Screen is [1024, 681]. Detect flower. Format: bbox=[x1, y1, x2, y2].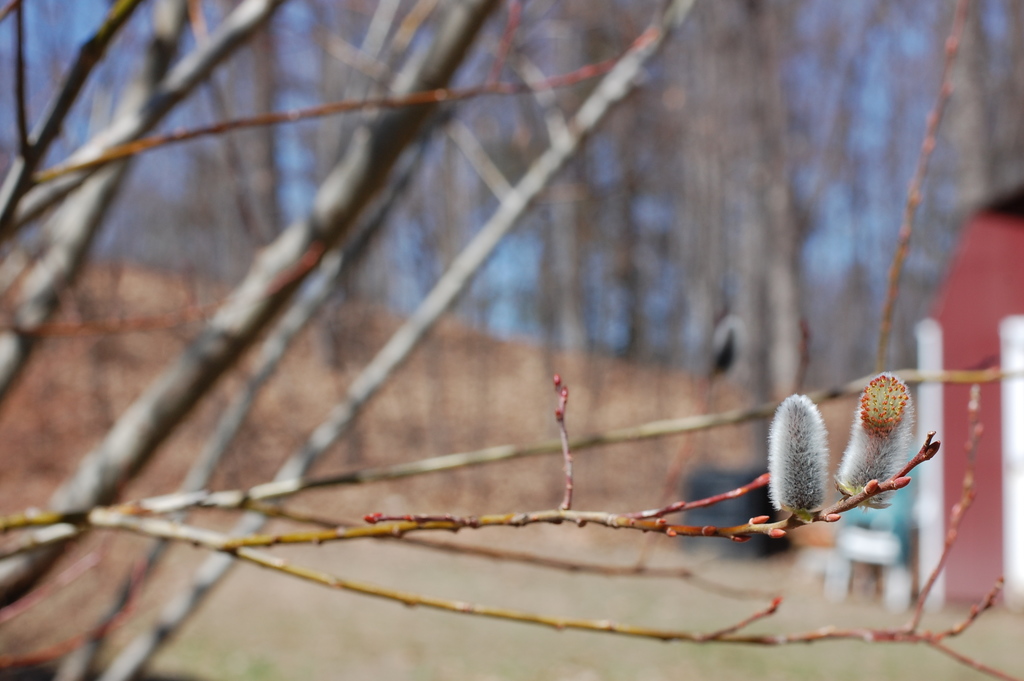
bbox=[769, 391, 824, 517].
